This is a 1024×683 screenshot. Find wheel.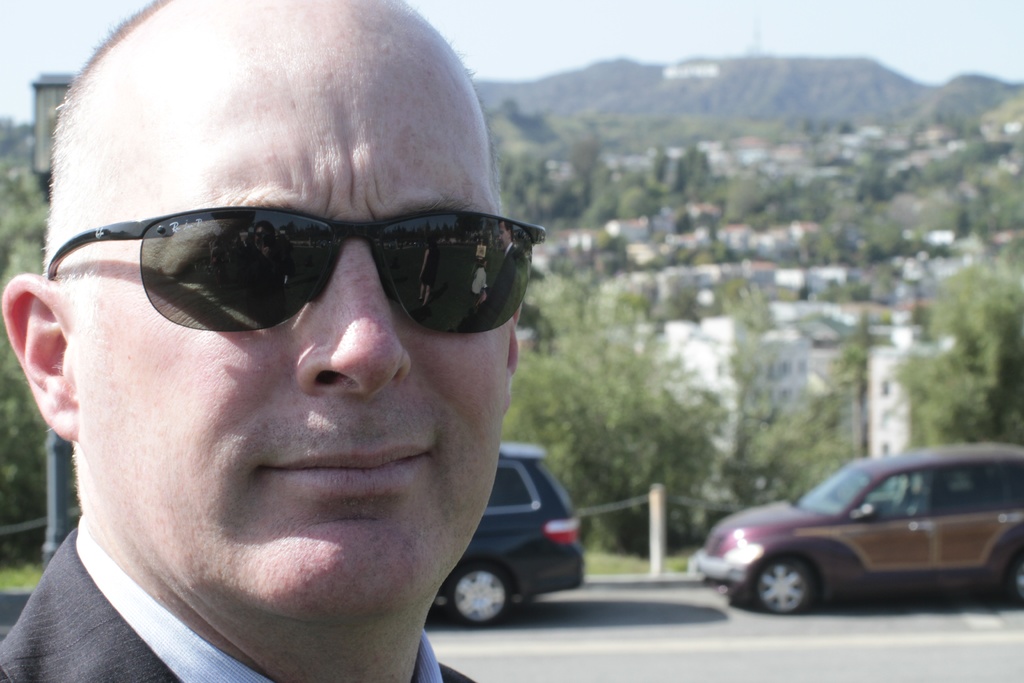
Bounding box: box=[454, 563, 514, 621].
